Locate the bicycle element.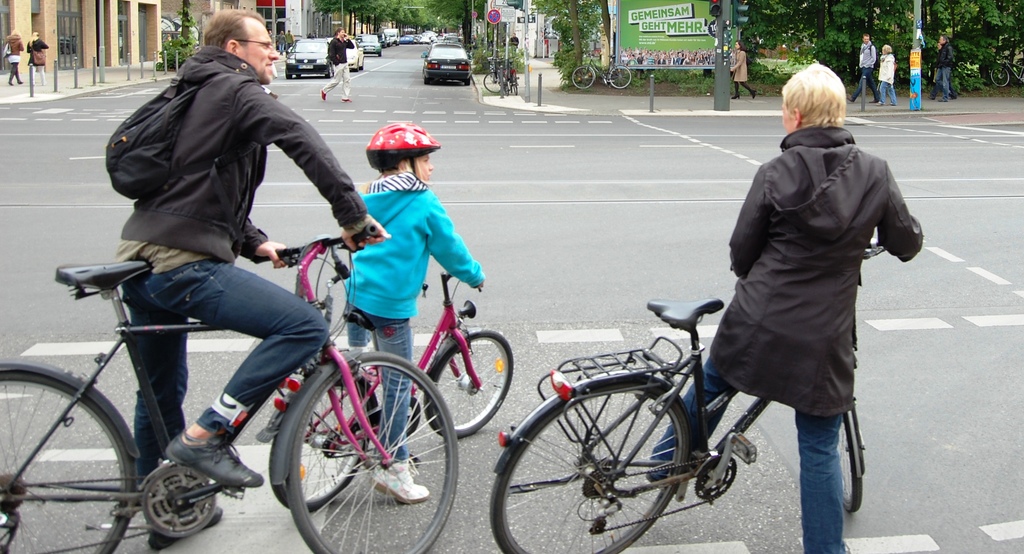
Element bbox: <region>481, 56, 509, 95</region>.
